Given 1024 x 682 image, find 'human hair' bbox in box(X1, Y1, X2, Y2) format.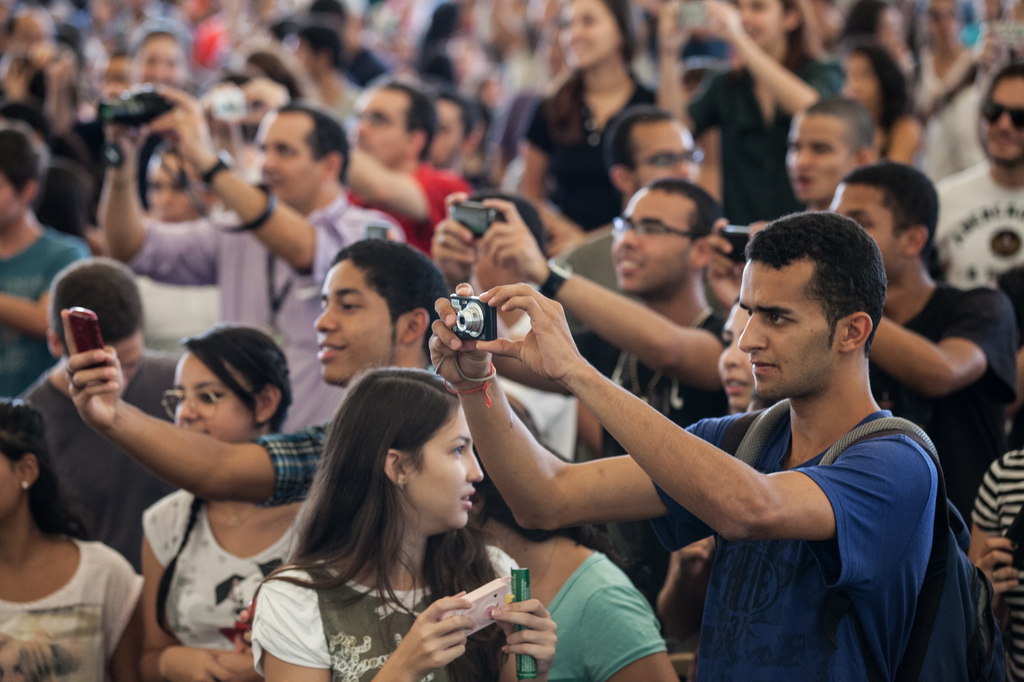
box(0, 399, 100, 541).
